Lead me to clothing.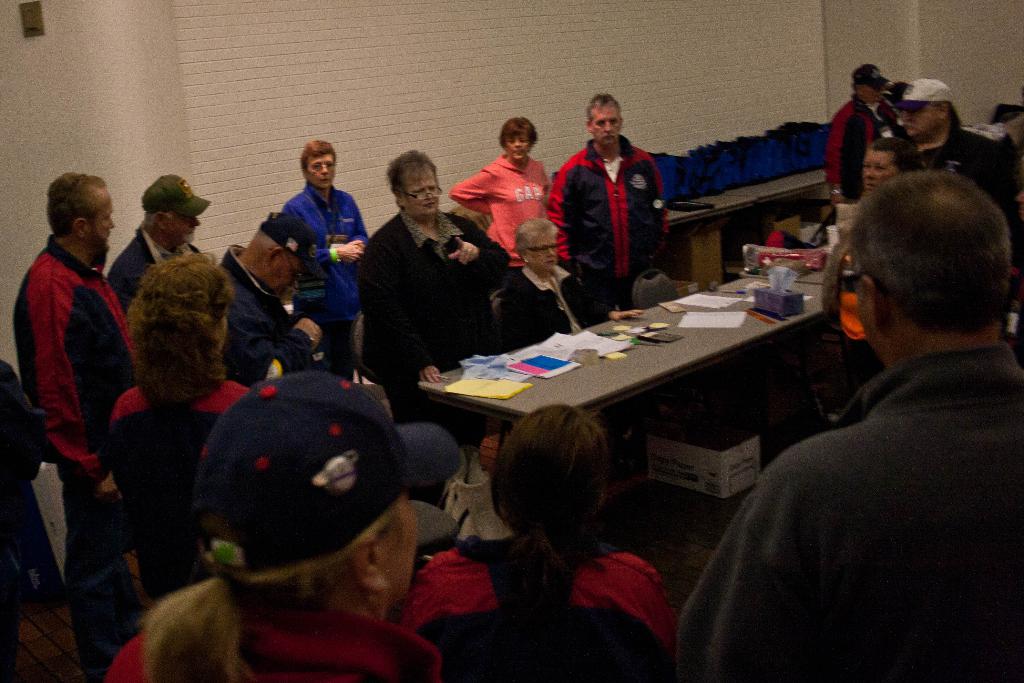
Lead to [822, 99, 892, 202].
